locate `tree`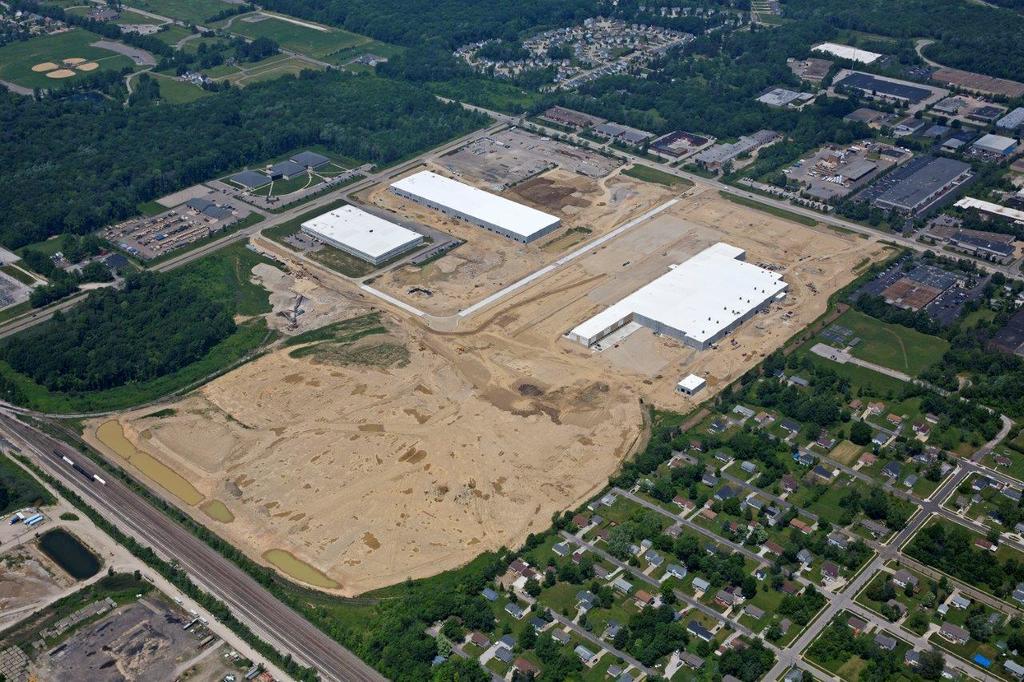
[134, 568, 141, 587]
